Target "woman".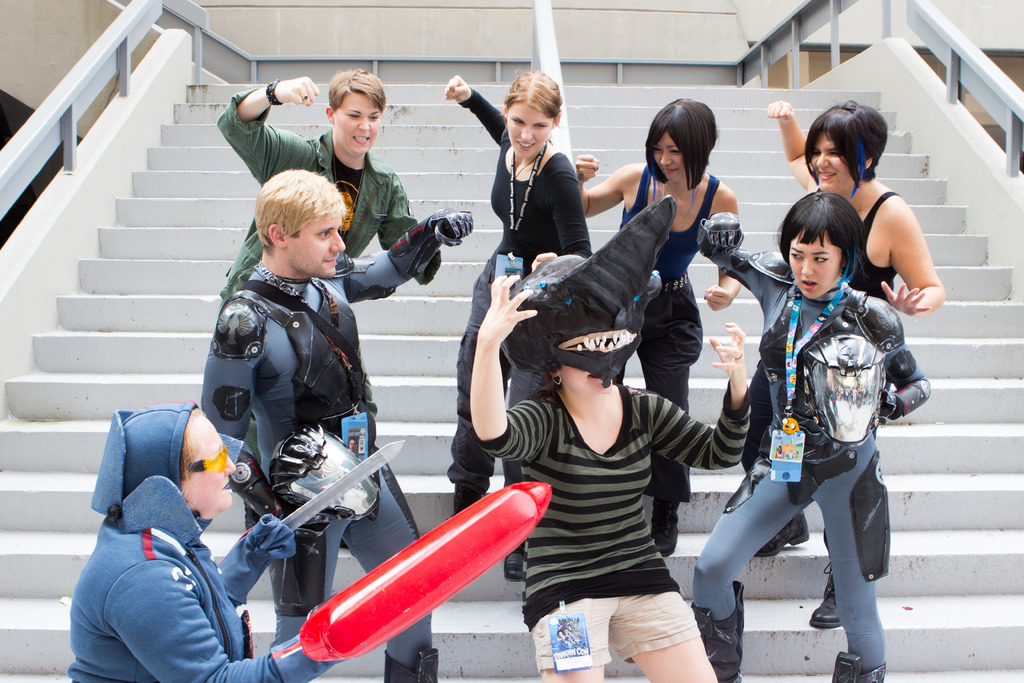
Target region: 68 399 349 682.
